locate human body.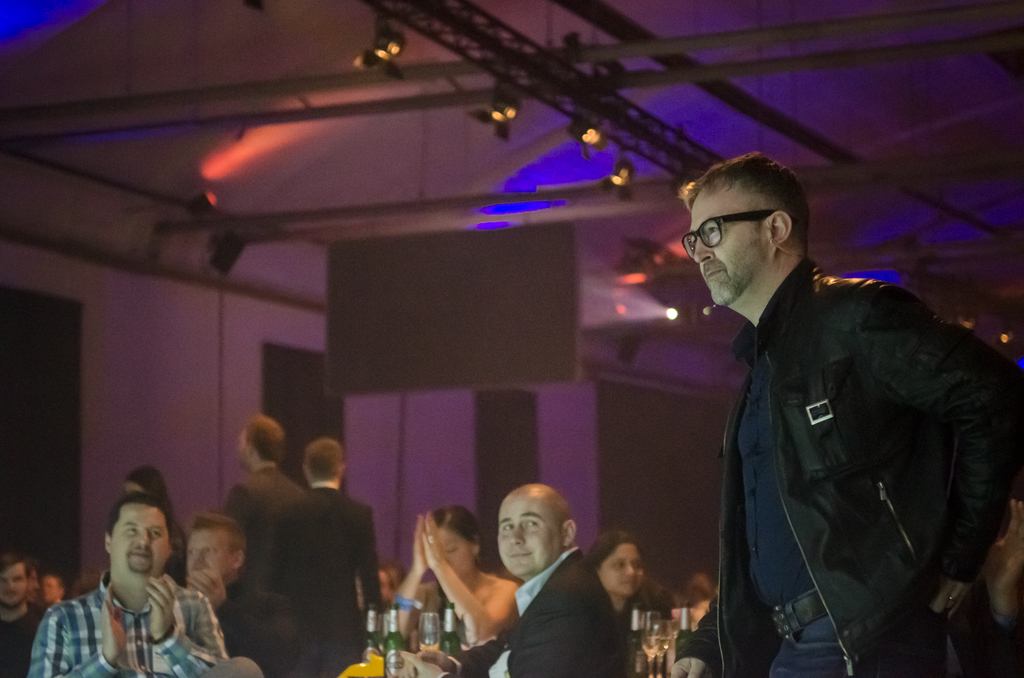
Bounding box: (184, 514, 296, 677).
